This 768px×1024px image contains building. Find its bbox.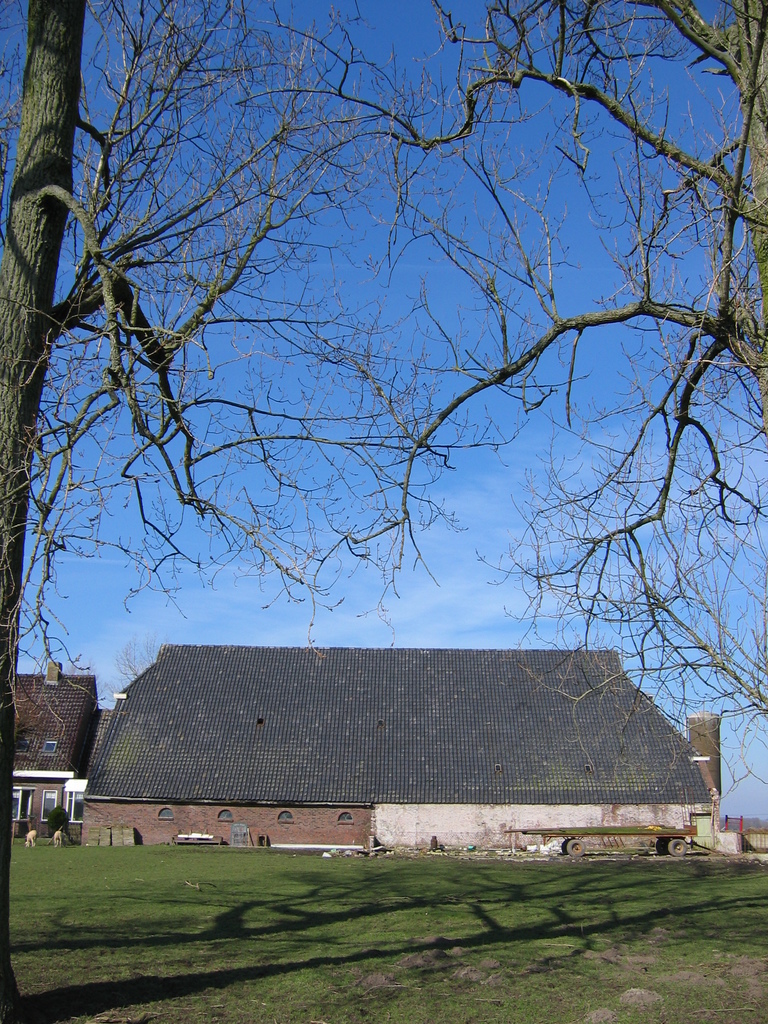
74:648:723:860.
